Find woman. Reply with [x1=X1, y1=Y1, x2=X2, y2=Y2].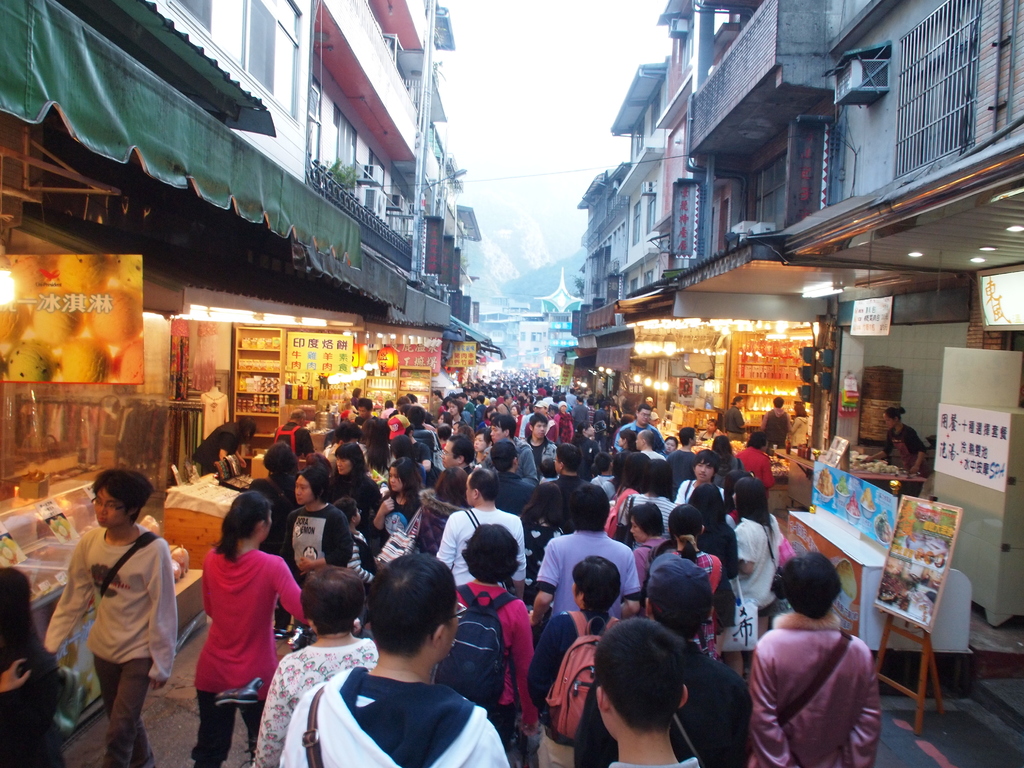
[x1=446, y1=399, x2=470, y2=429].
